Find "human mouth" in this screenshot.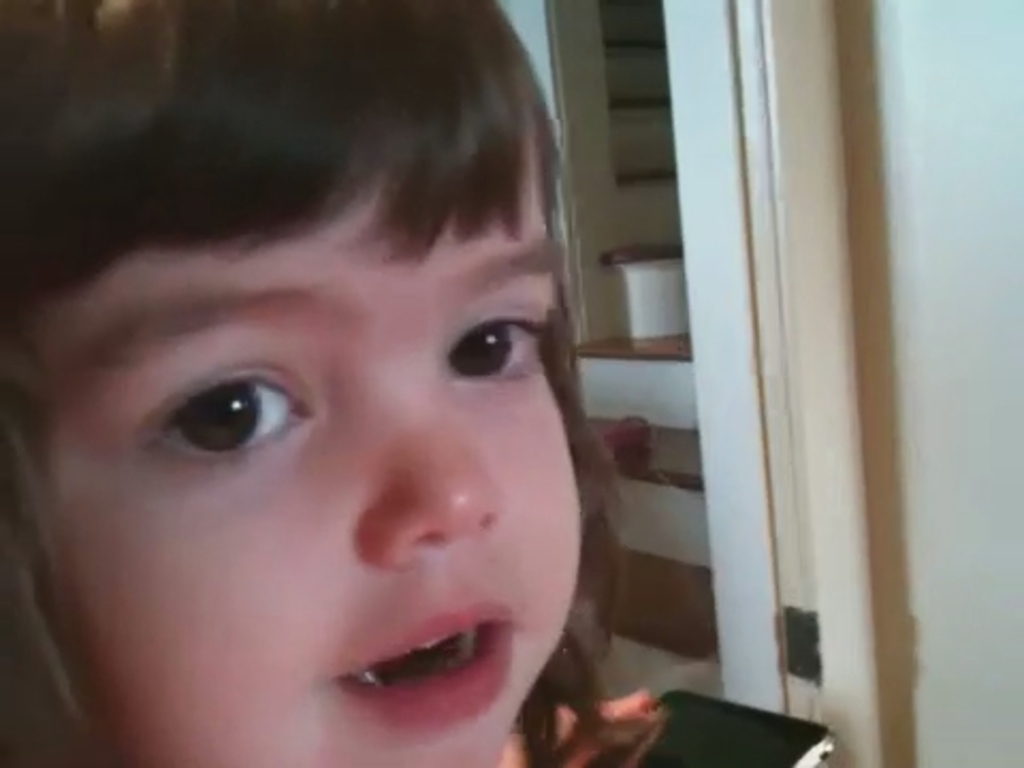
The bounding box for "human mouth" is [292, 604, 538, 736].
